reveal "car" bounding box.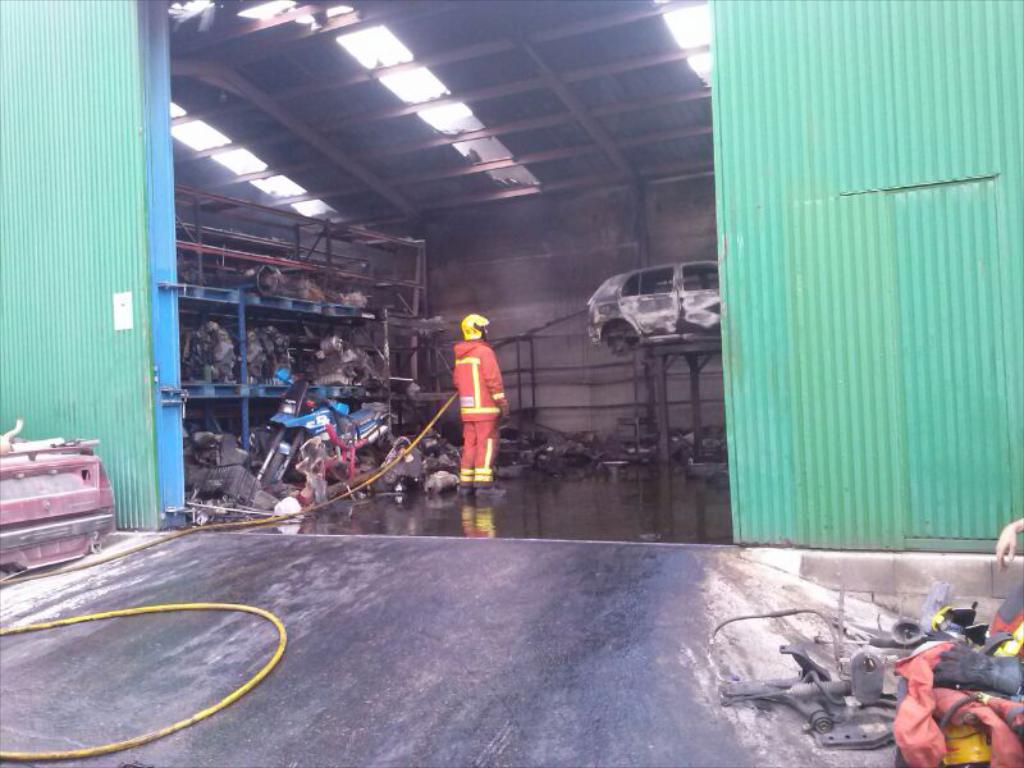
Revealed: crop(585, 261, 731, 362).
